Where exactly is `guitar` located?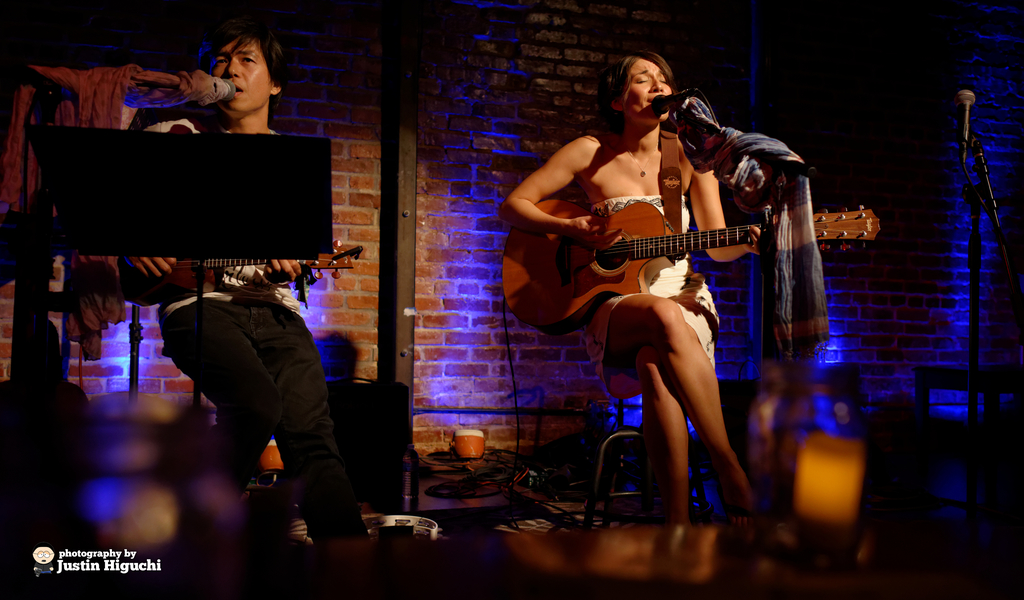
Its bounding box is Rect(106, 236, 372, 308).
